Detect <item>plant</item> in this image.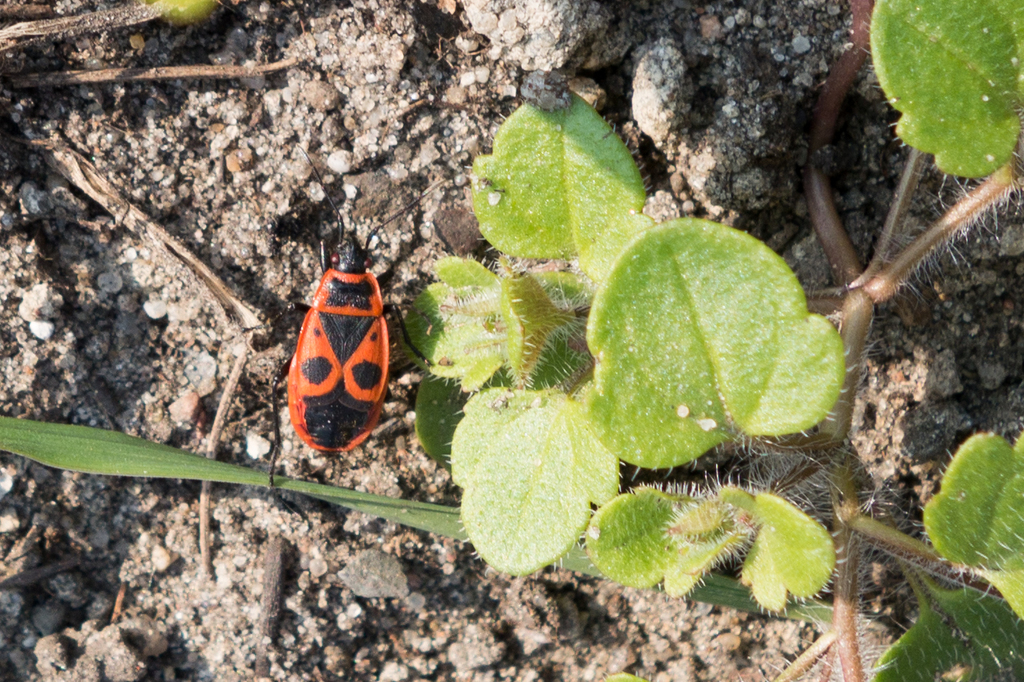
Detection: x1=0, y1=414, x2=873, y2=626.
